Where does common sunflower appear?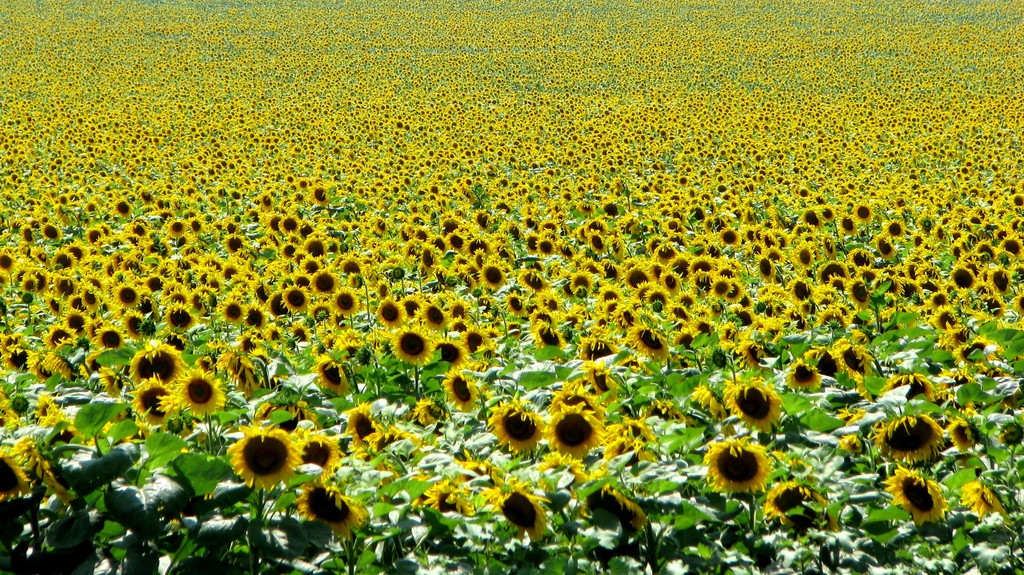
Appears at rect(708, 439, 774, 492).
